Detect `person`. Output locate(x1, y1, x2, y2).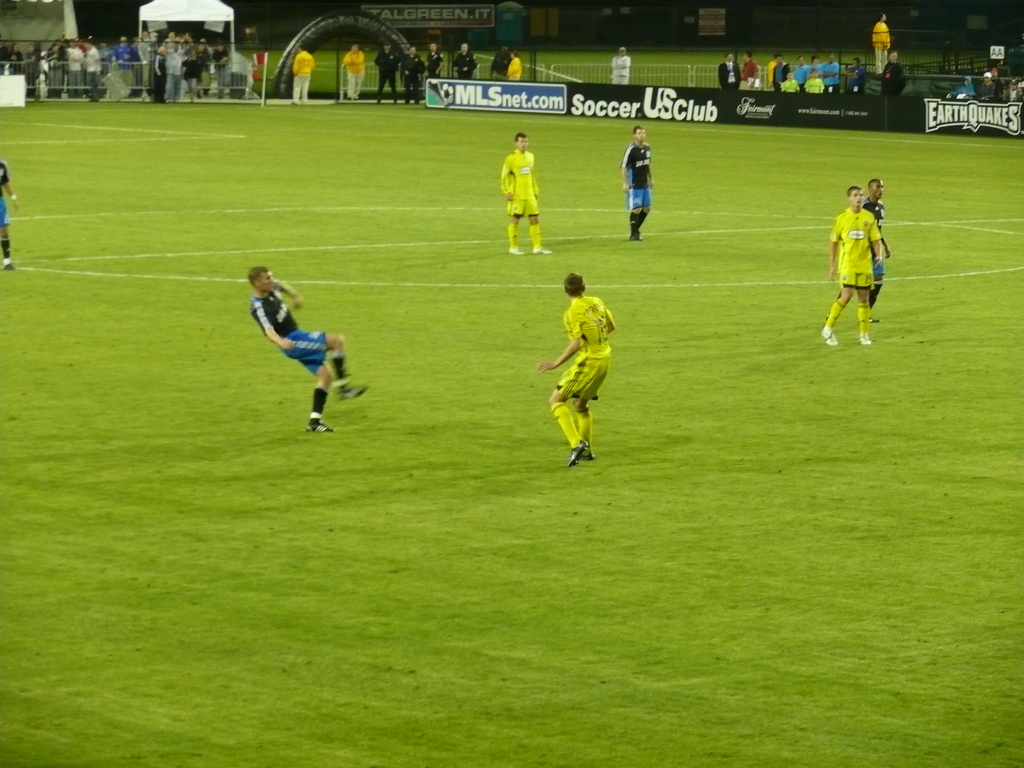
locate(399, 48, 426, 106).
